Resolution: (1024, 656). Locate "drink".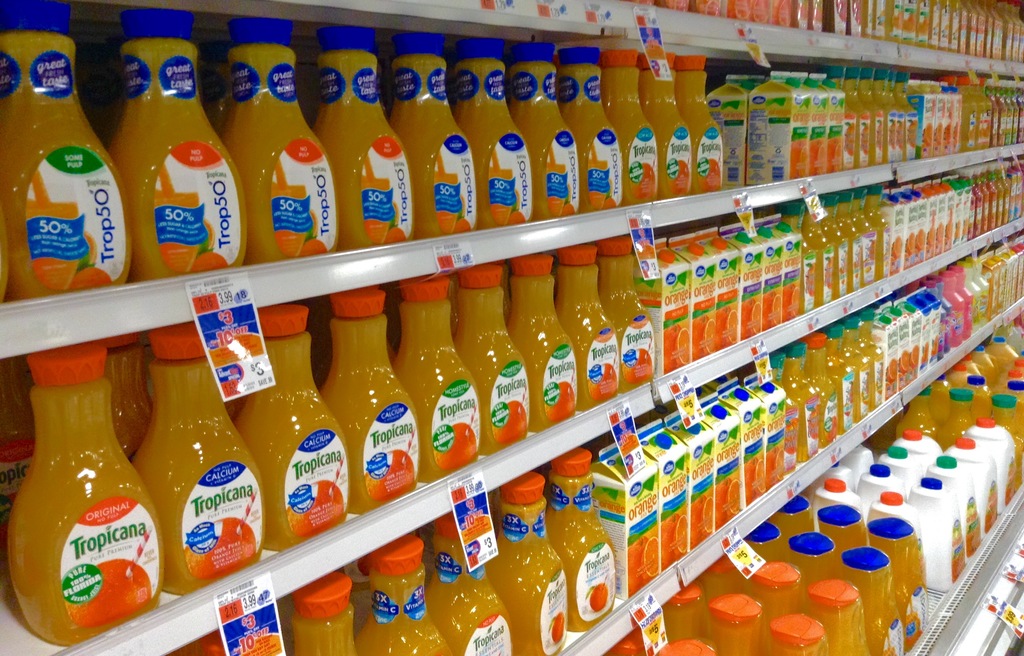
[696, 391, 739, 528].
